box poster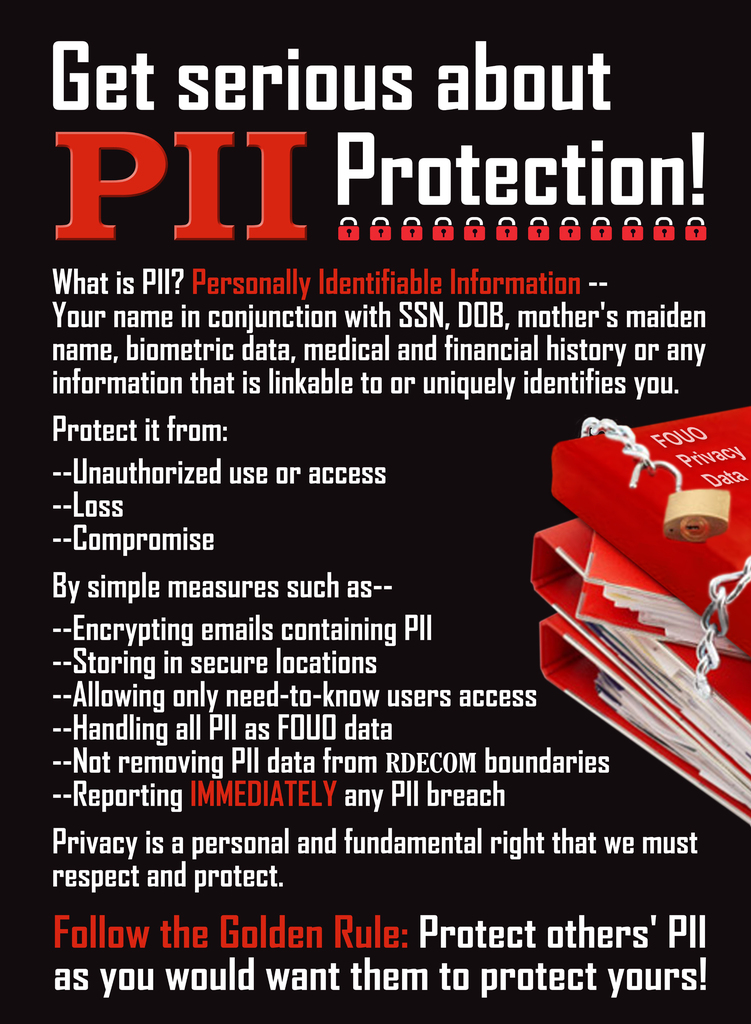
0,3,748,1023
